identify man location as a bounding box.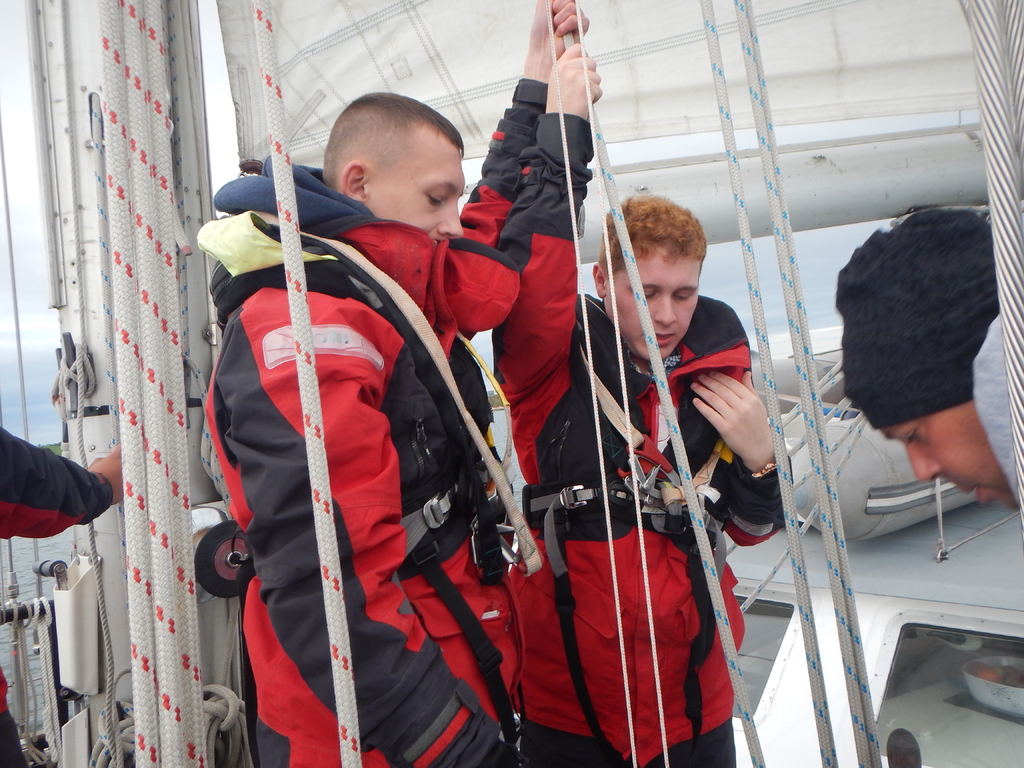
[x1=191, y1=0, x2=588, y2=767].
